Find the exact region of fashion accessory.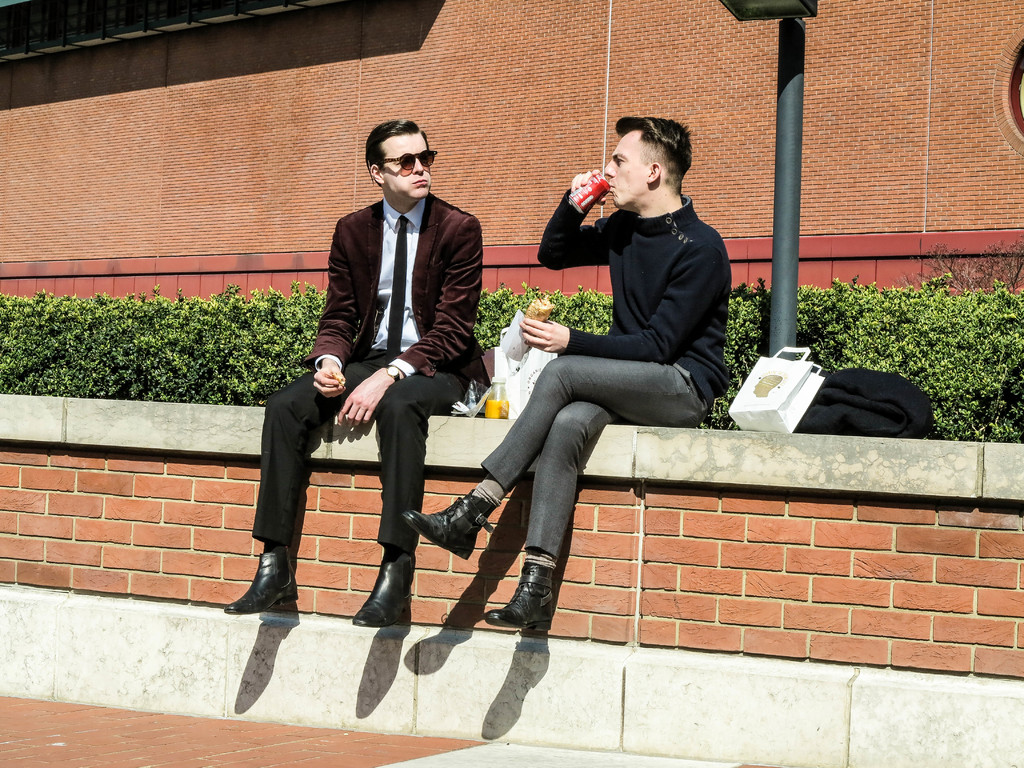
Exact region: Rect(482, 557, 554, 632).
